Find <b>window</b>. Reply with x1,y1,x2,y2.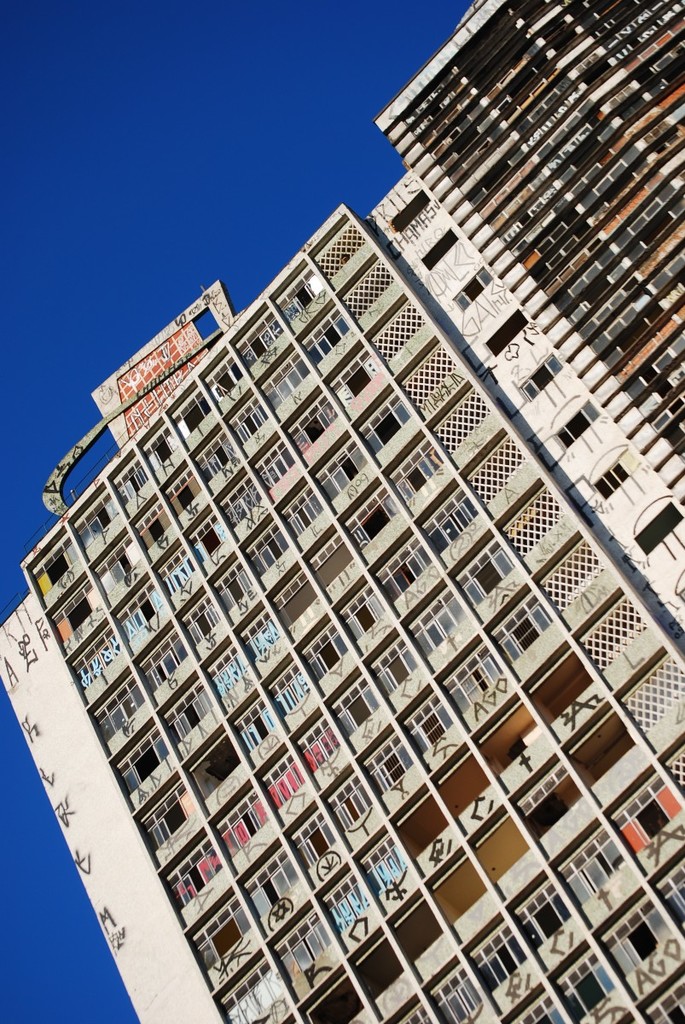
318,871,371,934.
